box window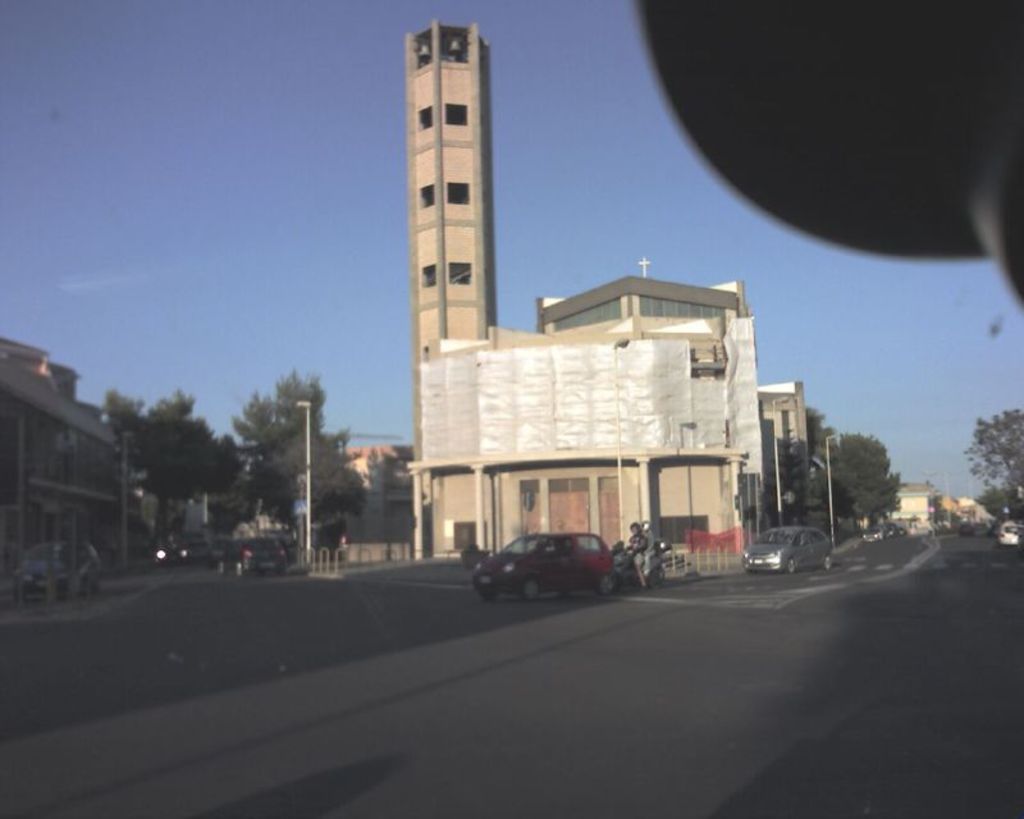
[788, 527, 822, 545]
